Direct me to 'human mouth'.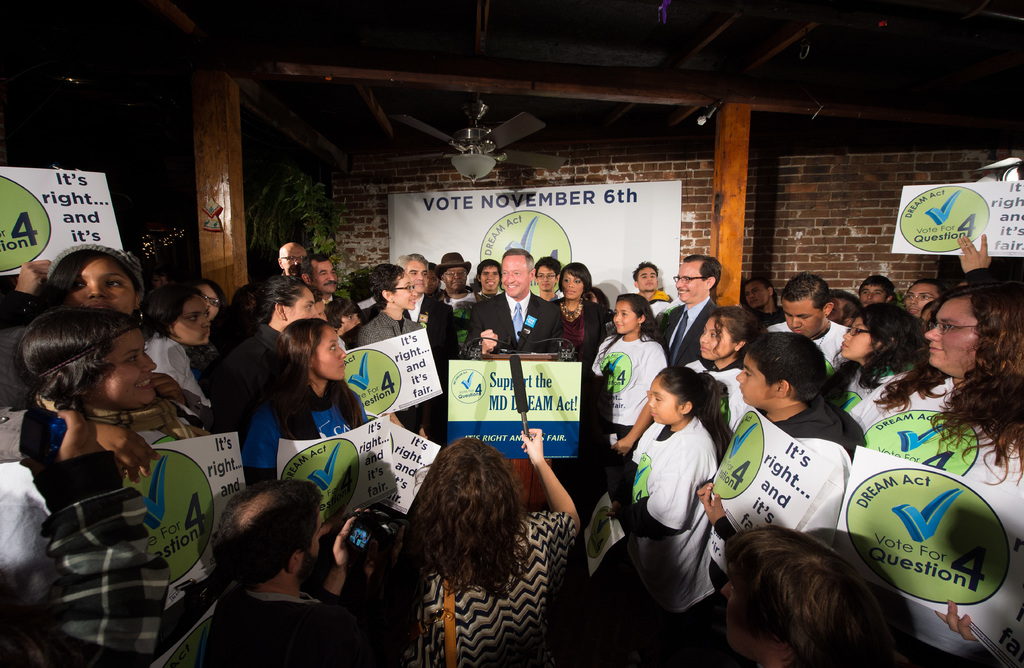
Direction: 483,279,495,288.
